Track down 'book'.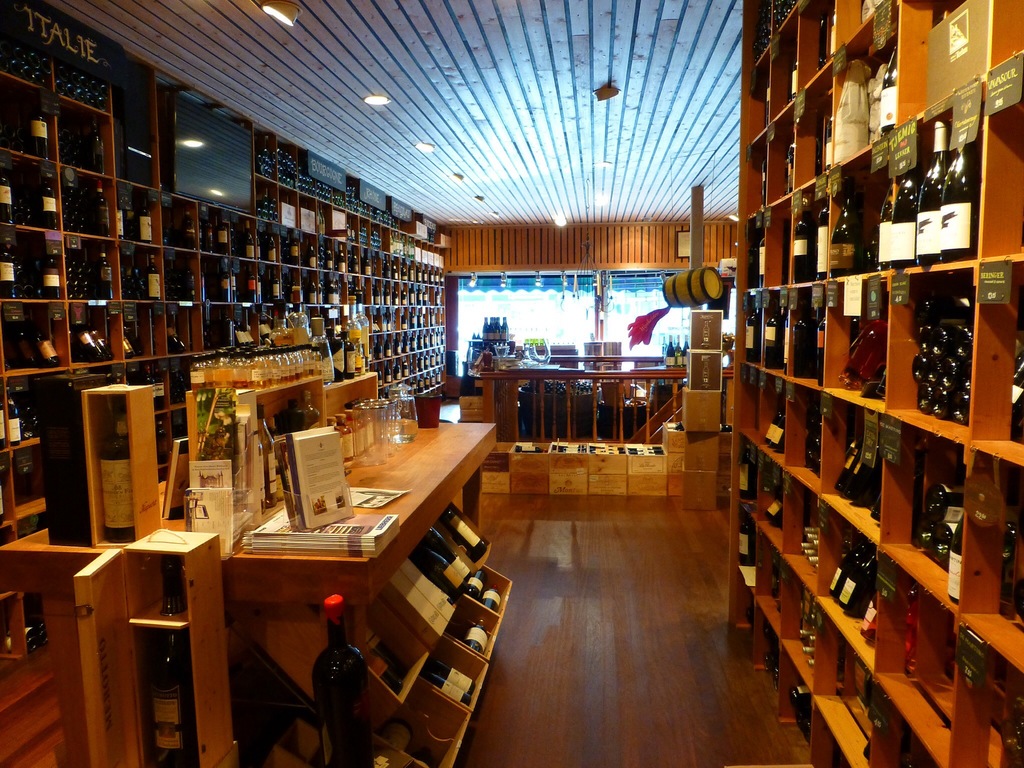
Tracked to x1=278, y1=423, x2=358, y2=529.
